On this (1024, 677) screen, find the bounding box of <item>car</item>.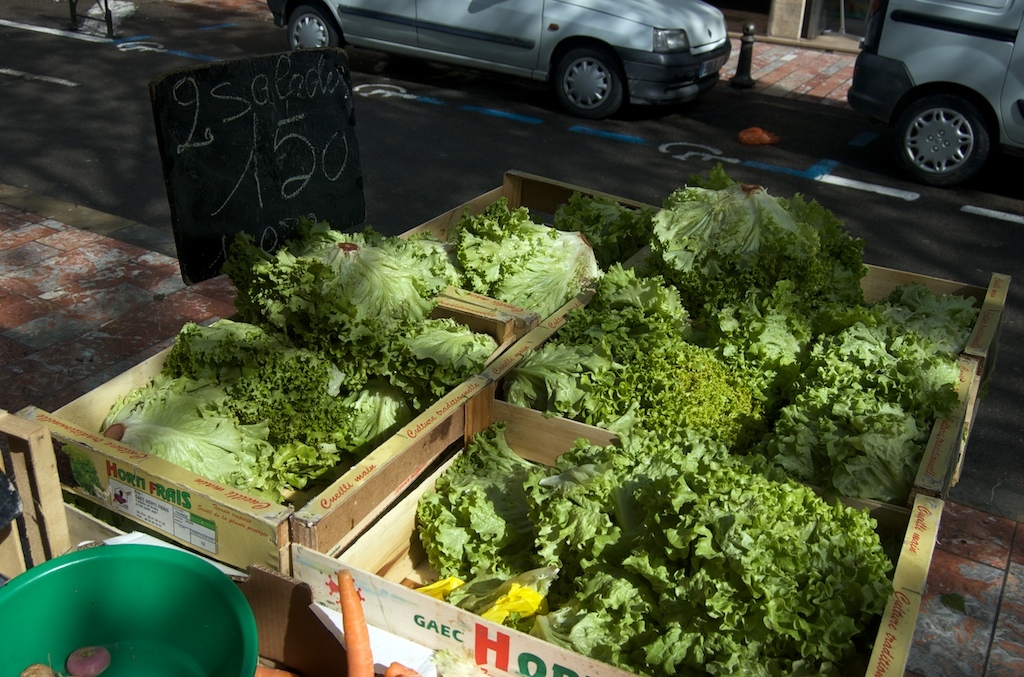
Bounding box: locate(263, 0, 734, 125).
